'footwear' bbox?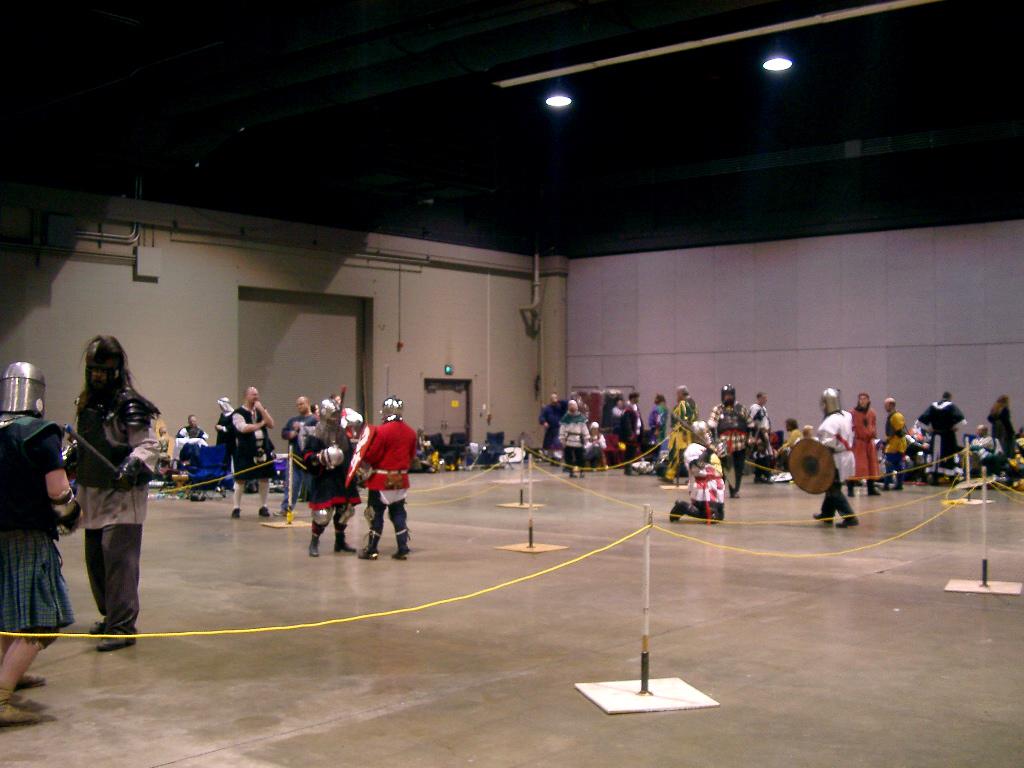
668/500/696/520
